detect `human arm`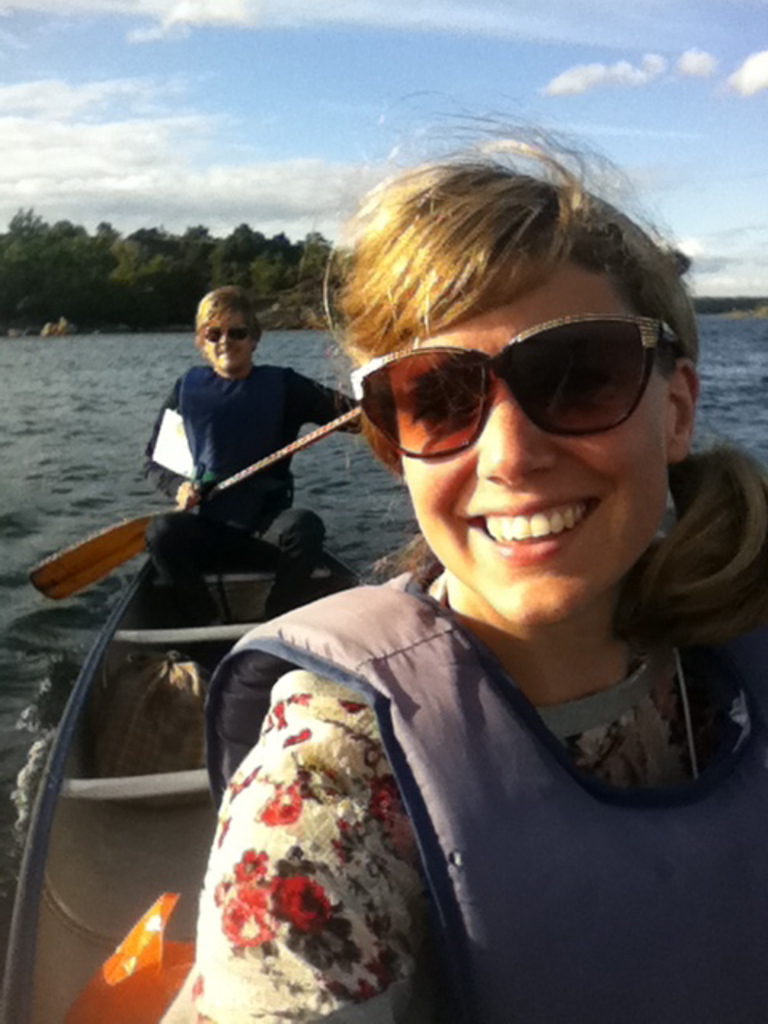
[136, 376, 202, 515]
